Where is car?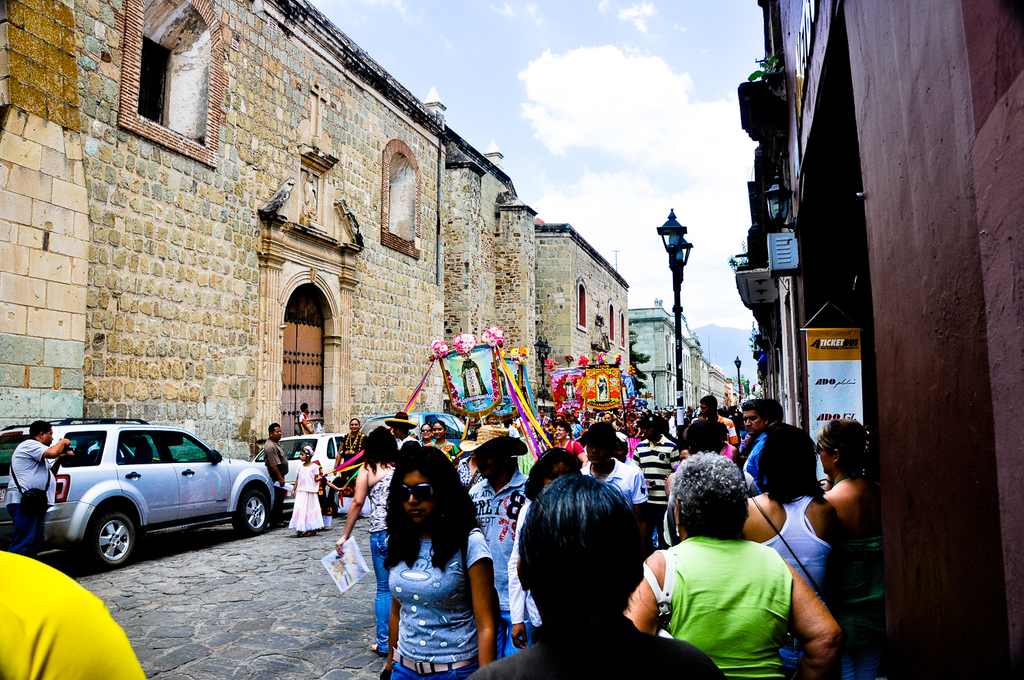
bbox=[253, 437, 346, 500].
